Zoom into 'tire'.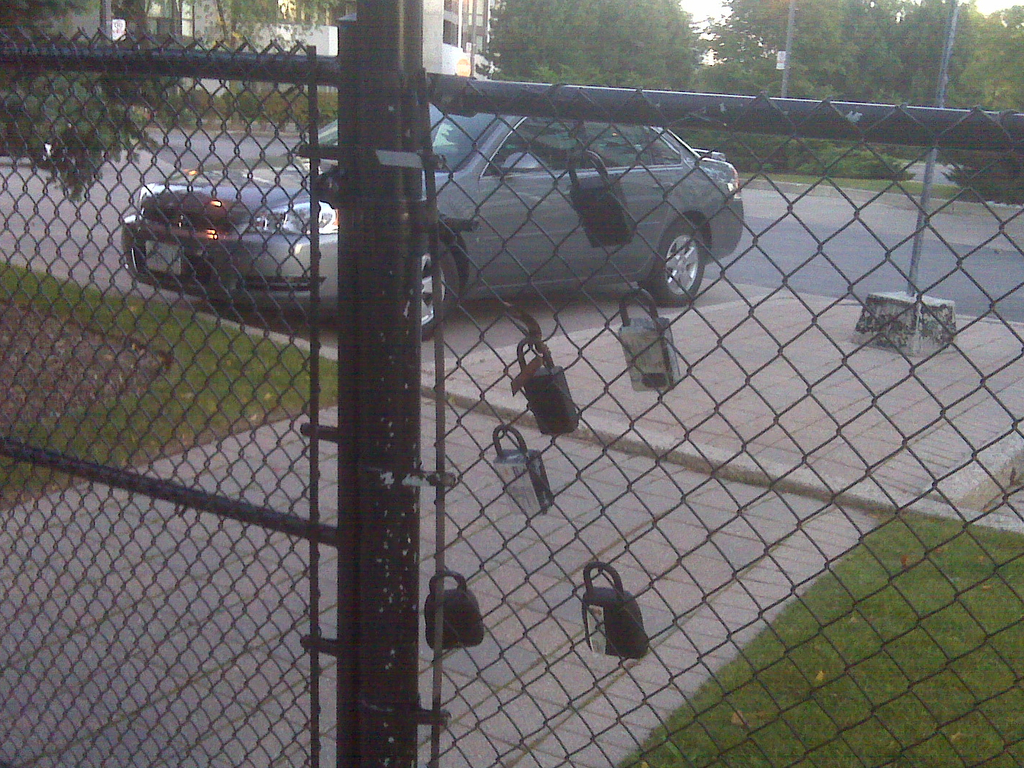
Zoom target: select_region(405, 232, 460, 338).
